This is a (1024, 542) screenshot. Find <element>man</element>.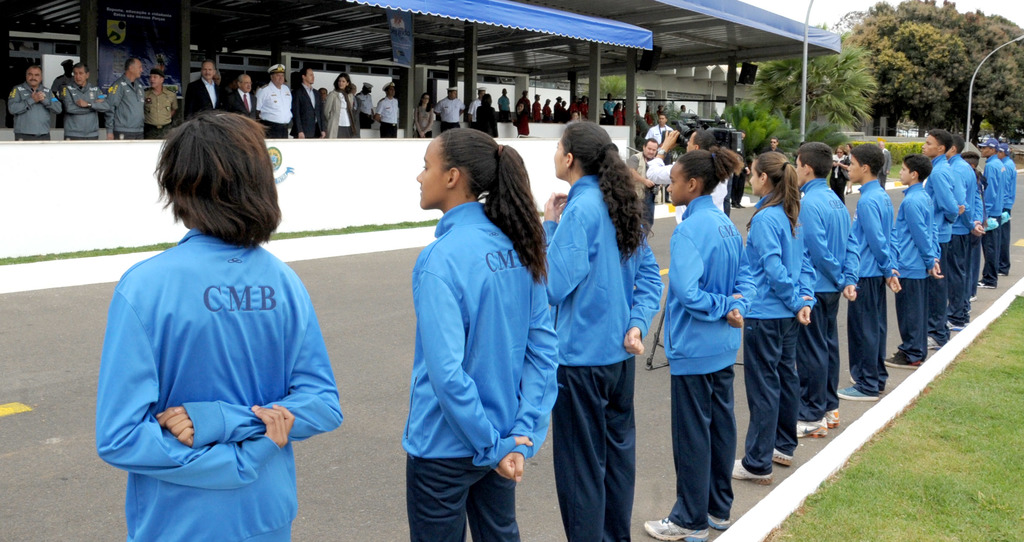
Bounding box: <region>728, 130, 746, 210</region>.
